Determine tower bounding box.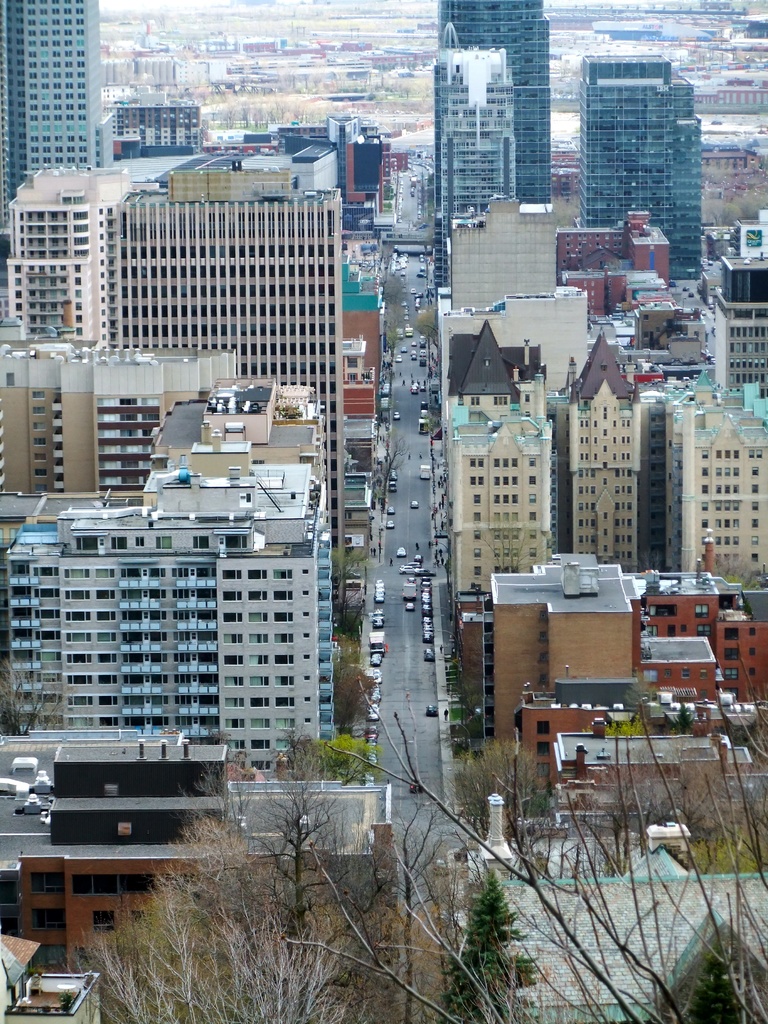
Determined: 100, 92, 205, 150.
